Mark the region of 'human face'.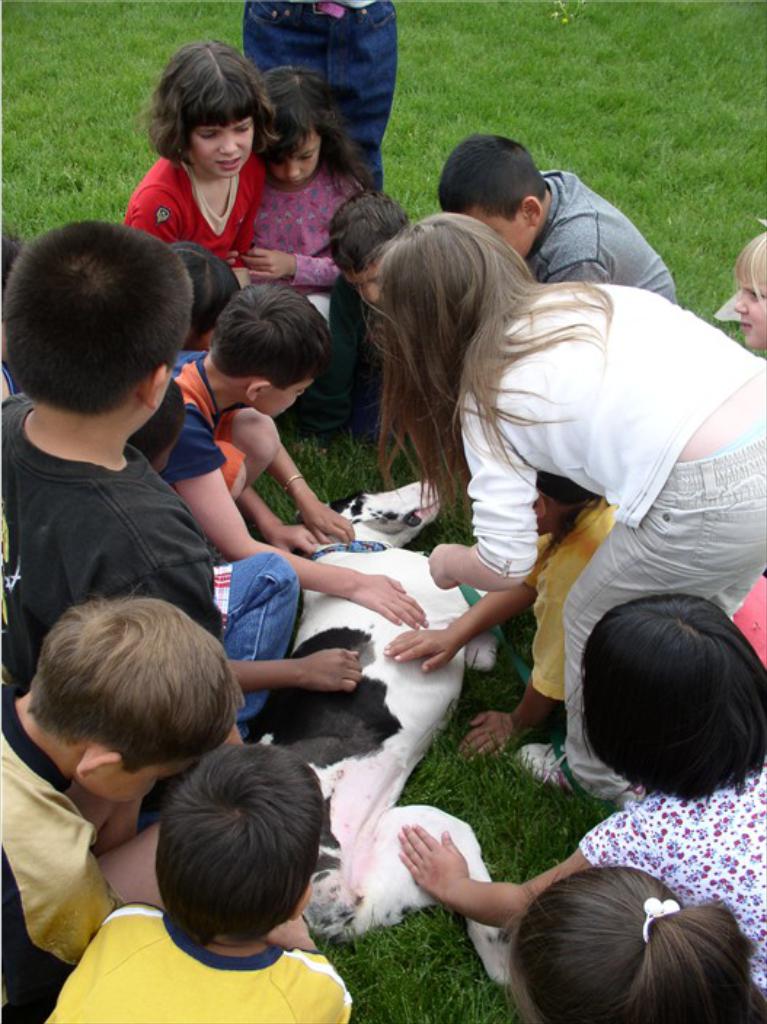
Region: region(263, 371, 309, 420).
